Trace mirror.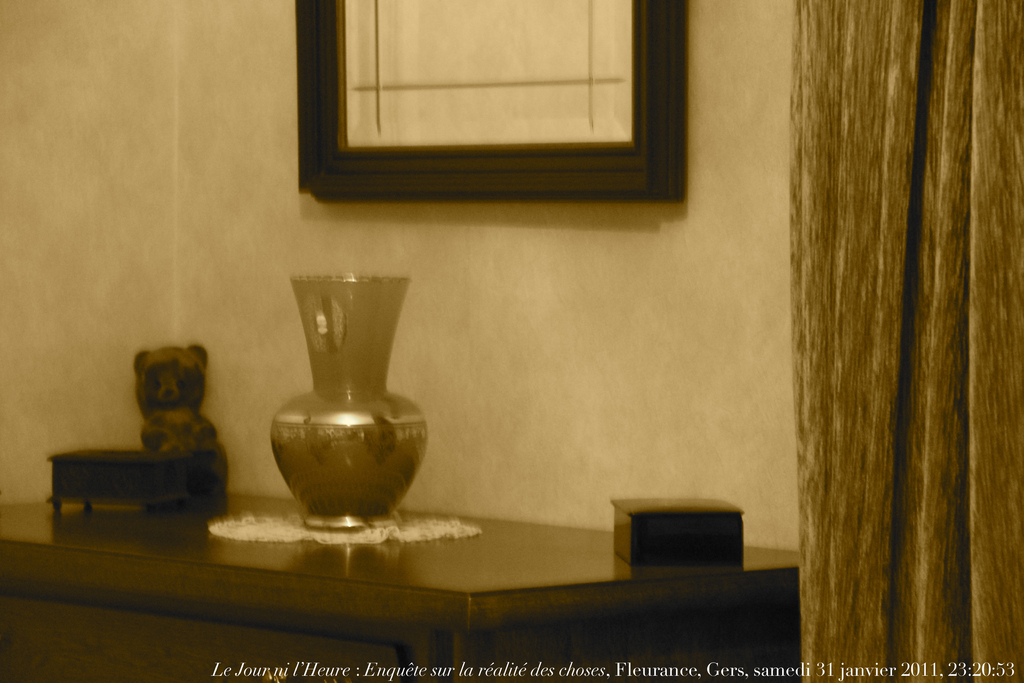
Traced to pyautogui.locateOnScreen(339, 0, 630, 147).
